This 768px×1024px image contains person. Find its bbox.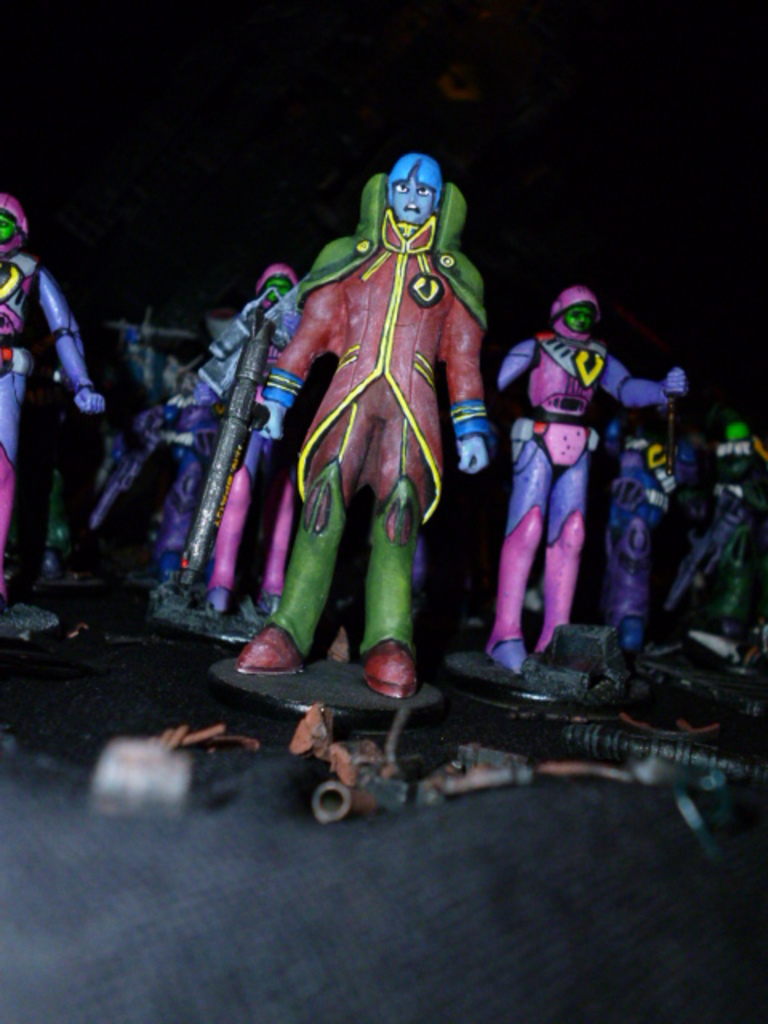
213, 266, 310, 621.
